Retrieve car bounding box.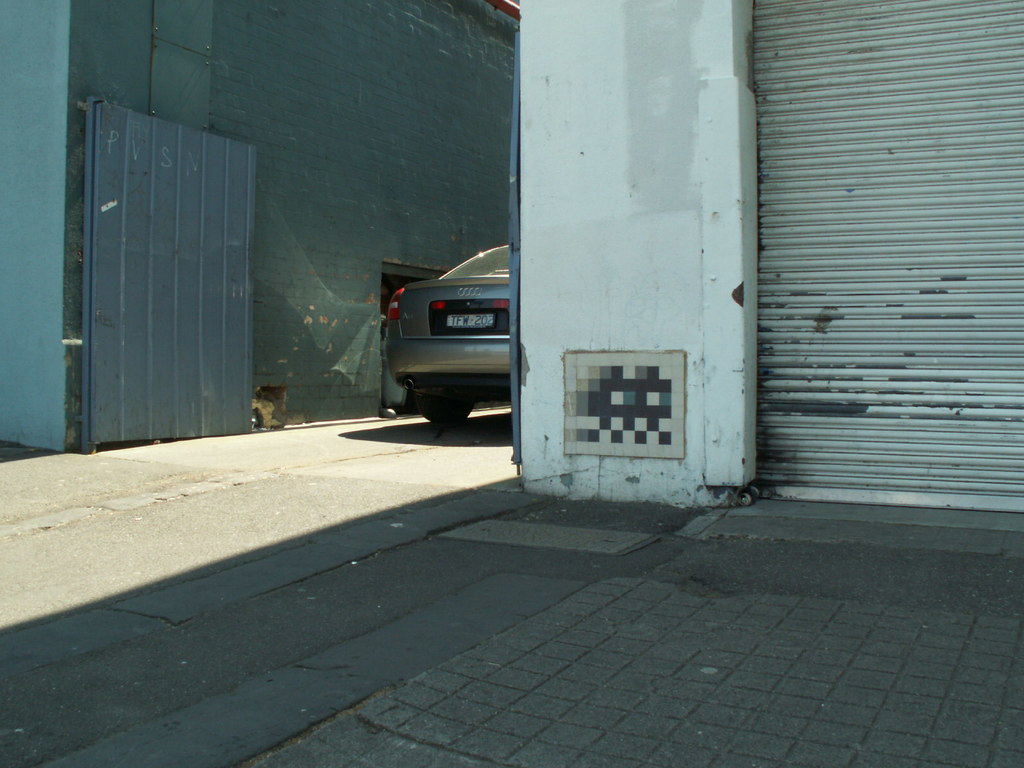
Bounding box: pyautogui.locateOnScreen(369, 245, 524, 426).
